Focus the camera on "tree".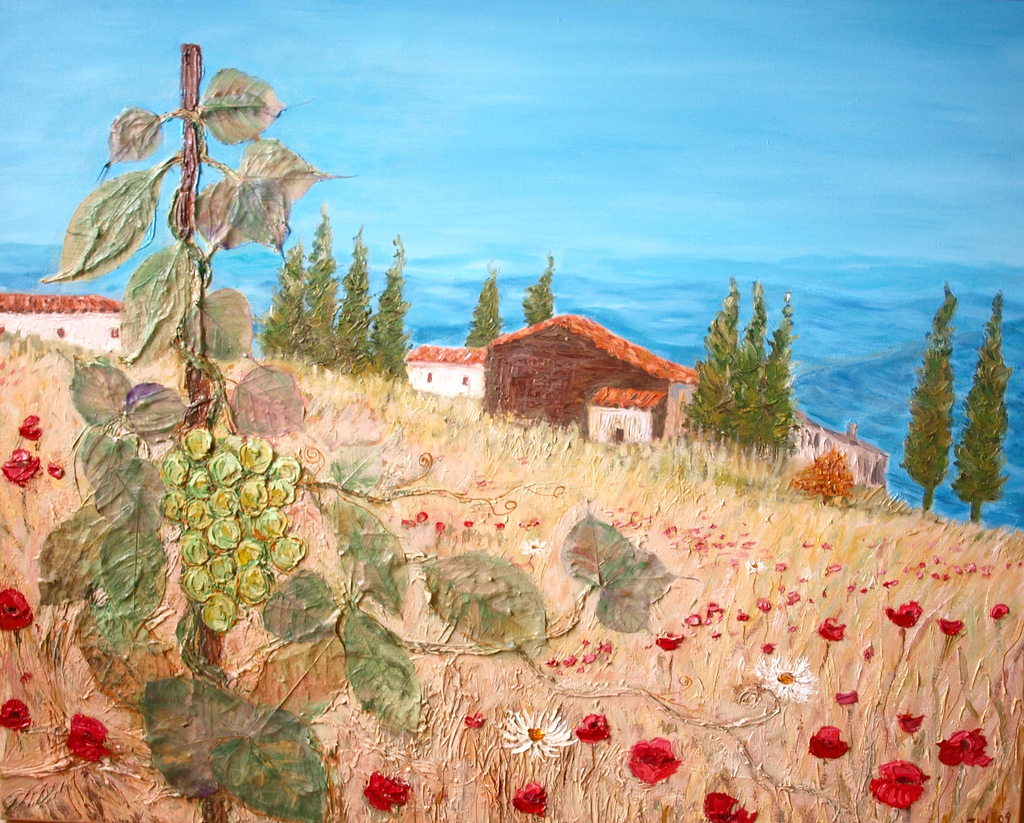
Focus region: (left=259, top=237, right=303, bottom=360).
